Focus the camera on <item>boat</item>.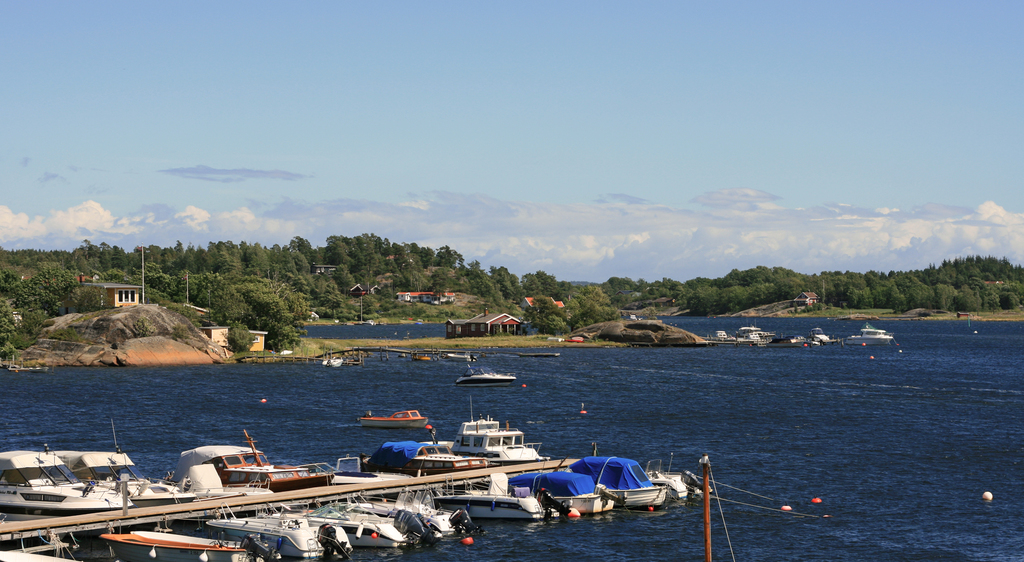
Focus region: x1=95 y1=524 x2=248 y2=561.
